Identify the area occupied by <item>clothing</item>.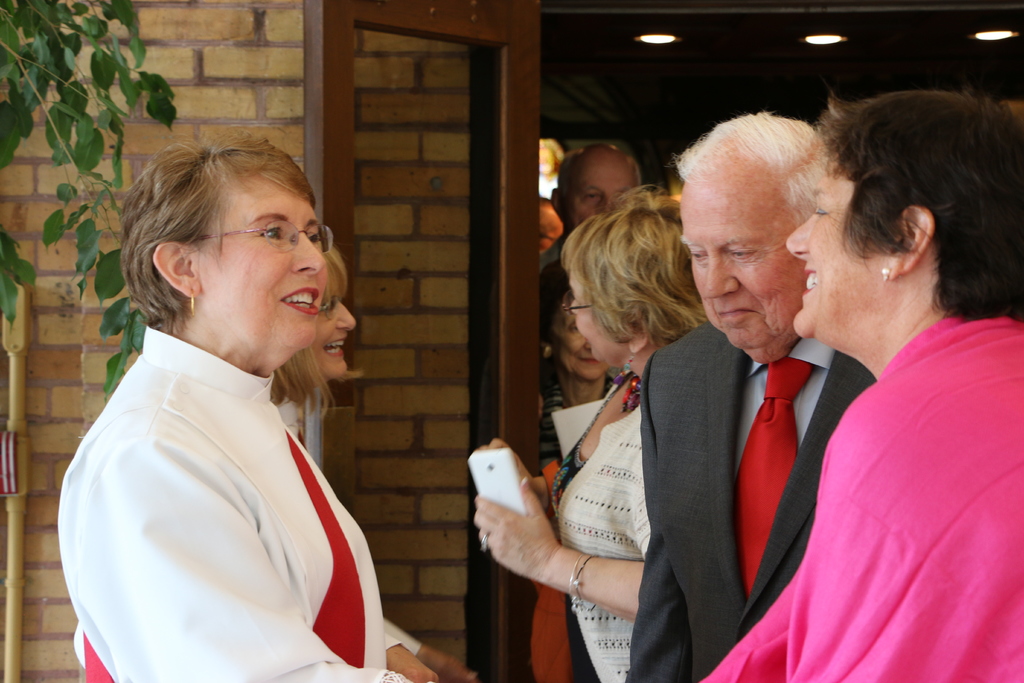
Area: rect(568, 404, 649, 682).
